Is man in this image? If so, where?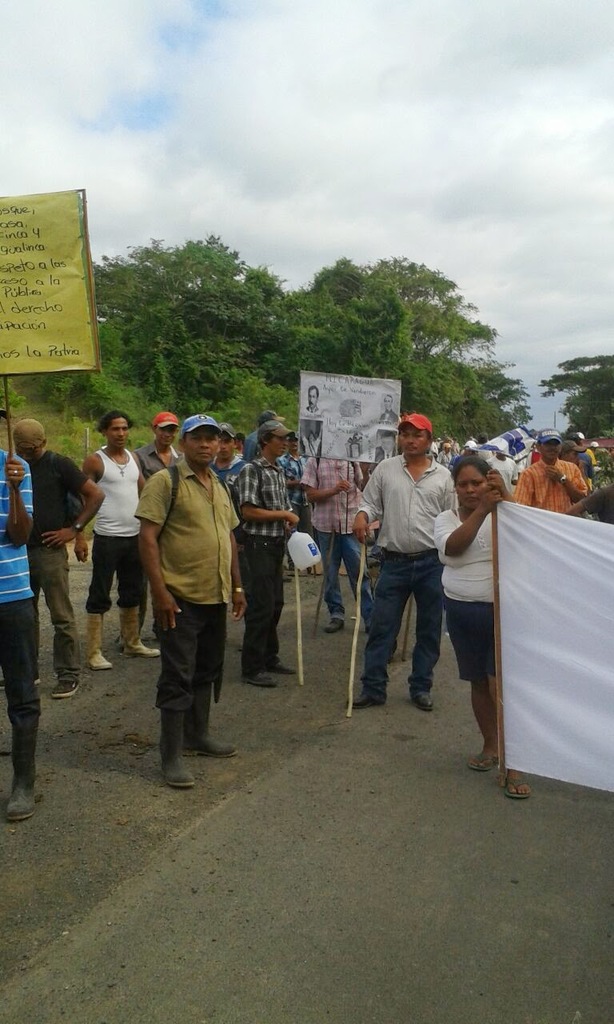
Yes, at region(210, 424, 243, 487).
